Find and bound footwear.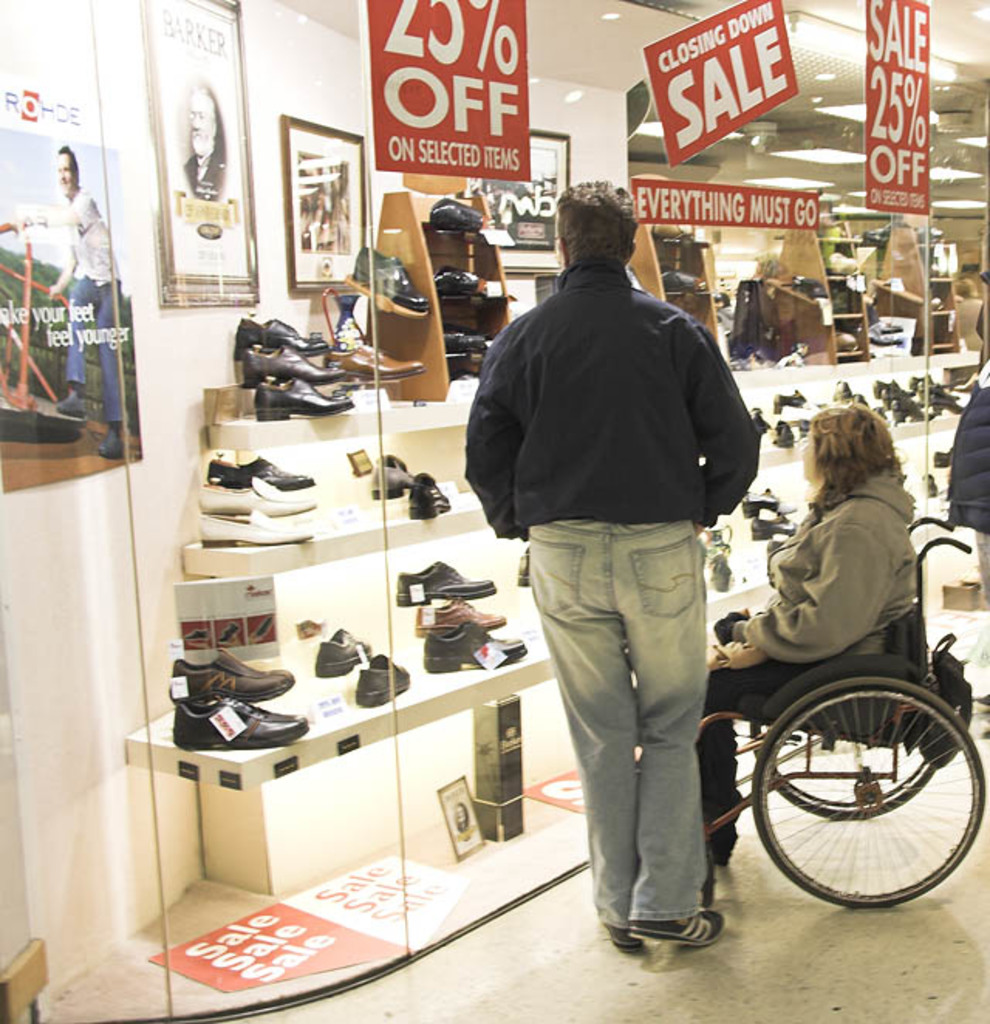
Bound: <bbox>173, 691, 306, 749</bbox>.
